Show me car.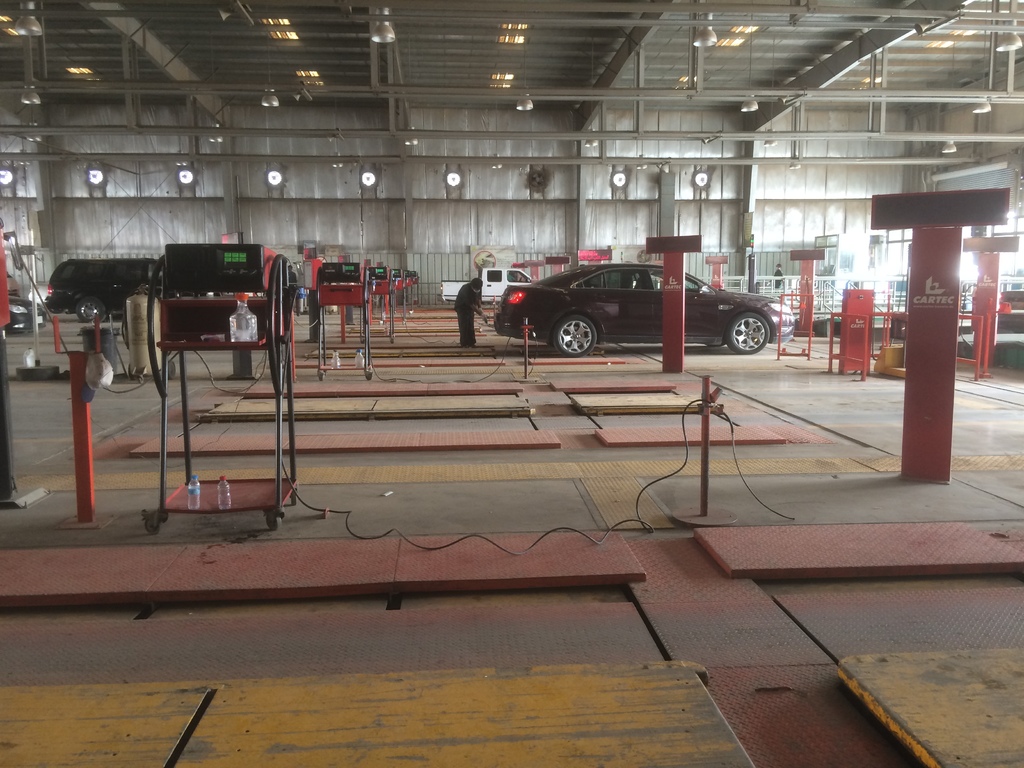
car is here: {"x1": 6, "y1": 296, "x2": 46, "y2": 333}.
